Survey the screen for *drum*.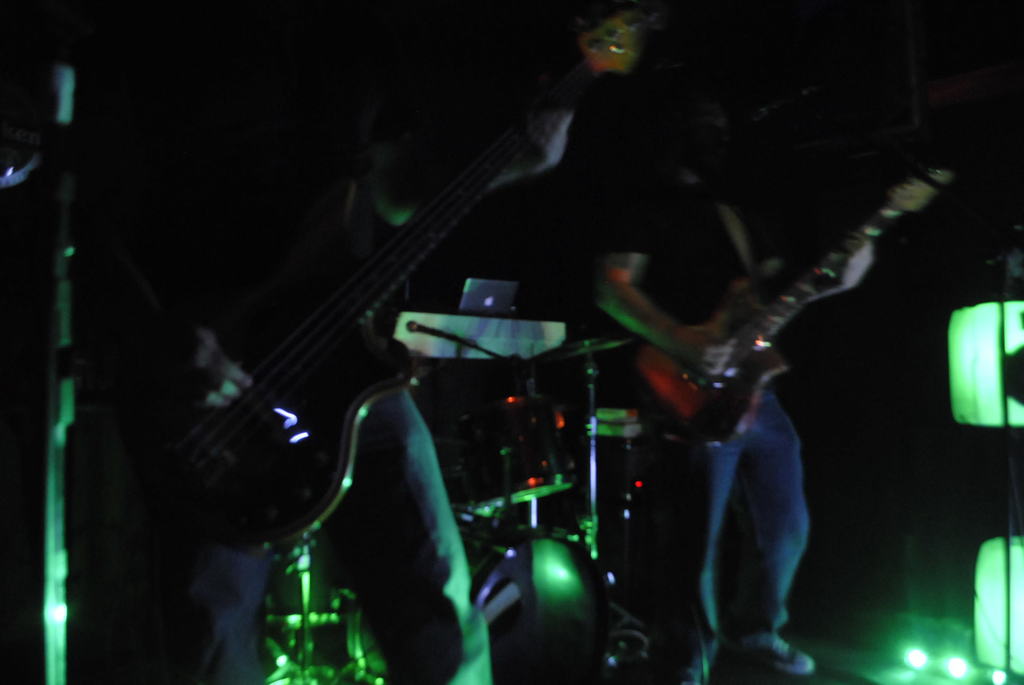
Survey found: rect(589, 409, 649, 528).
